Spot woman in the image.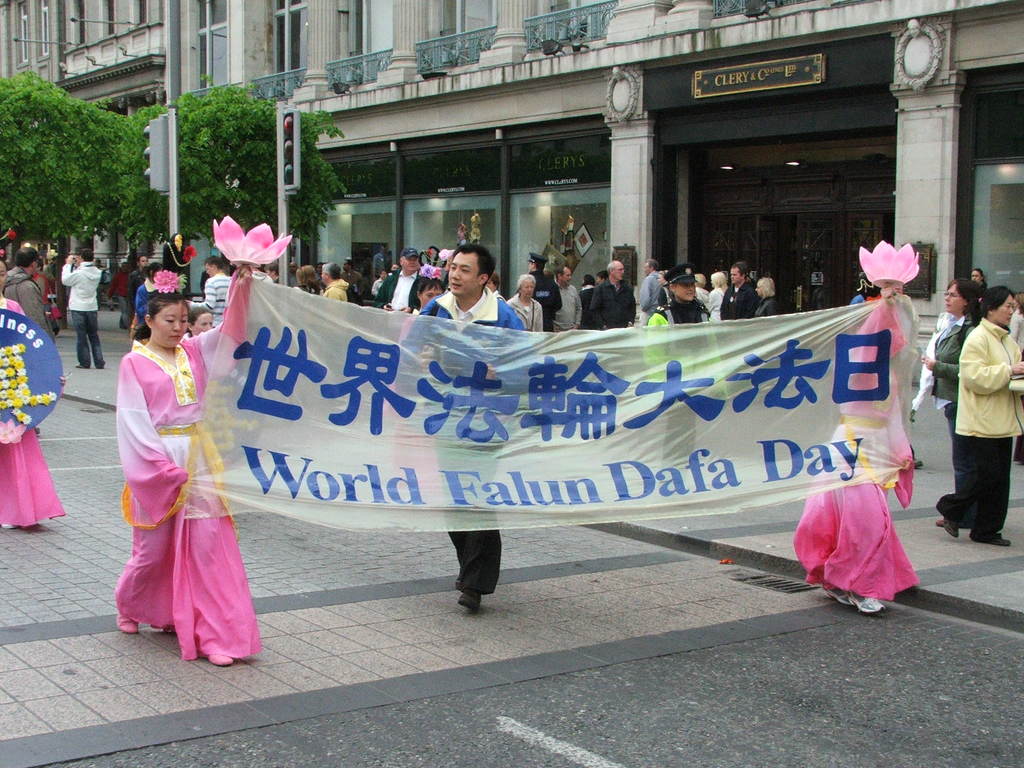
woman found at <bbox>579, 277, 593, 328</bbox>.
